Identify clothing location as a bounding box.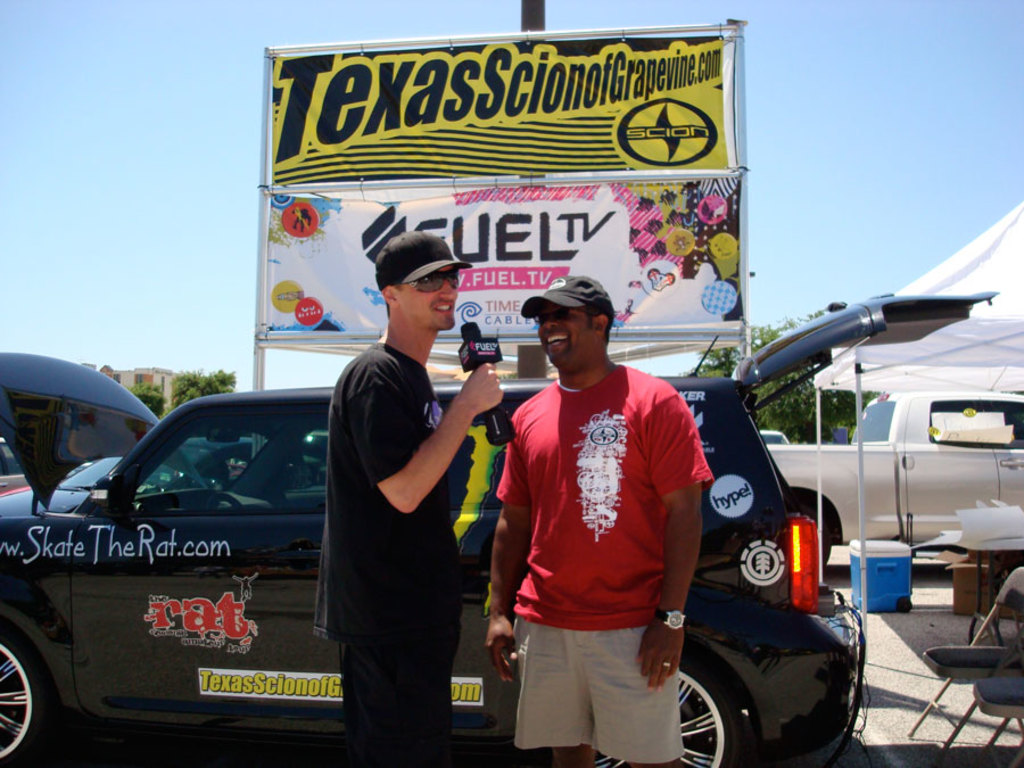
(x1=478, y1=375, x2=724, y2=767).
